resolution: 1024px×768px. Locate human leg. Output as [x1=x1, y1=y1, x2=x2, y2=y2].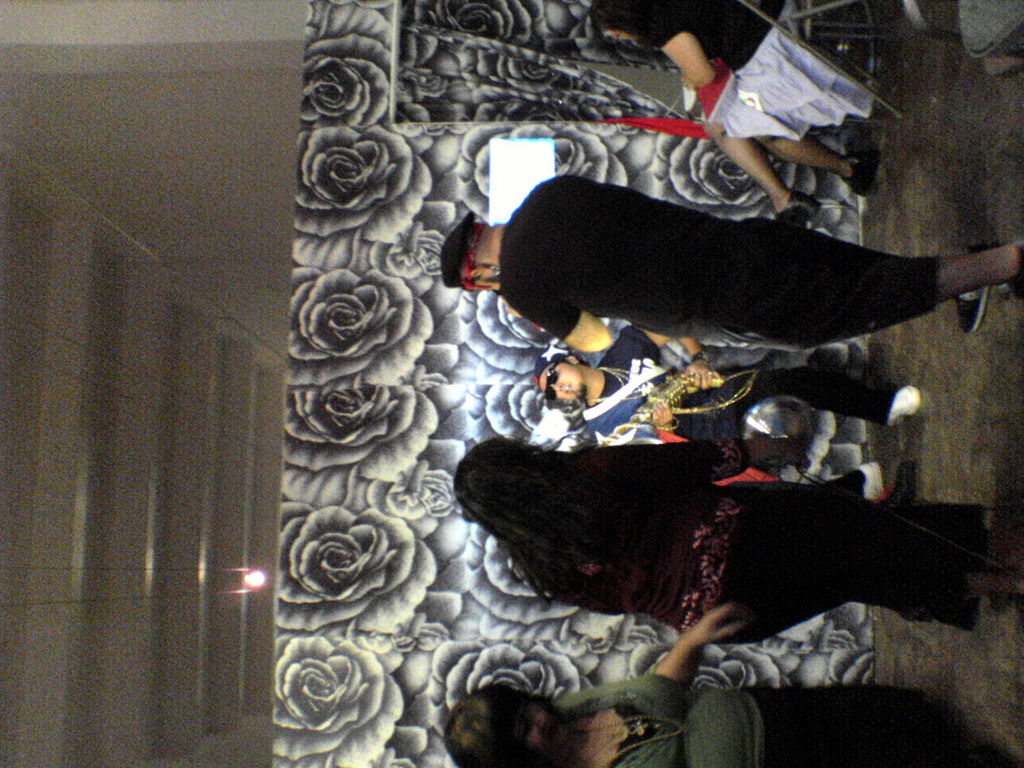
[x1=763, y1=574, x2=997, y2=746].
